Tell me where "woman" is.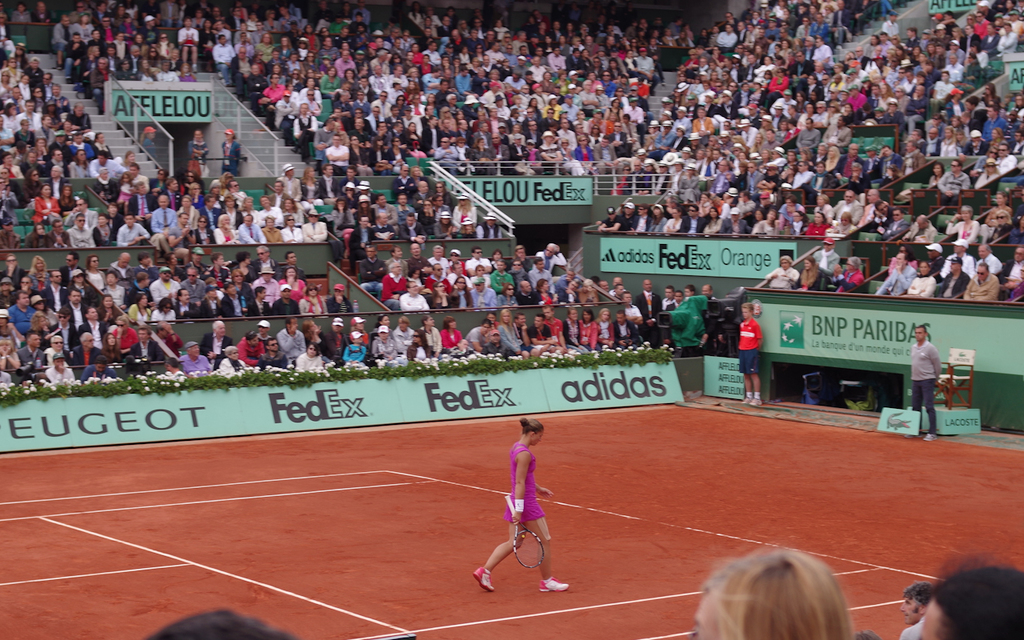
"woman" is at Rect(603, 98, 624, 123).
